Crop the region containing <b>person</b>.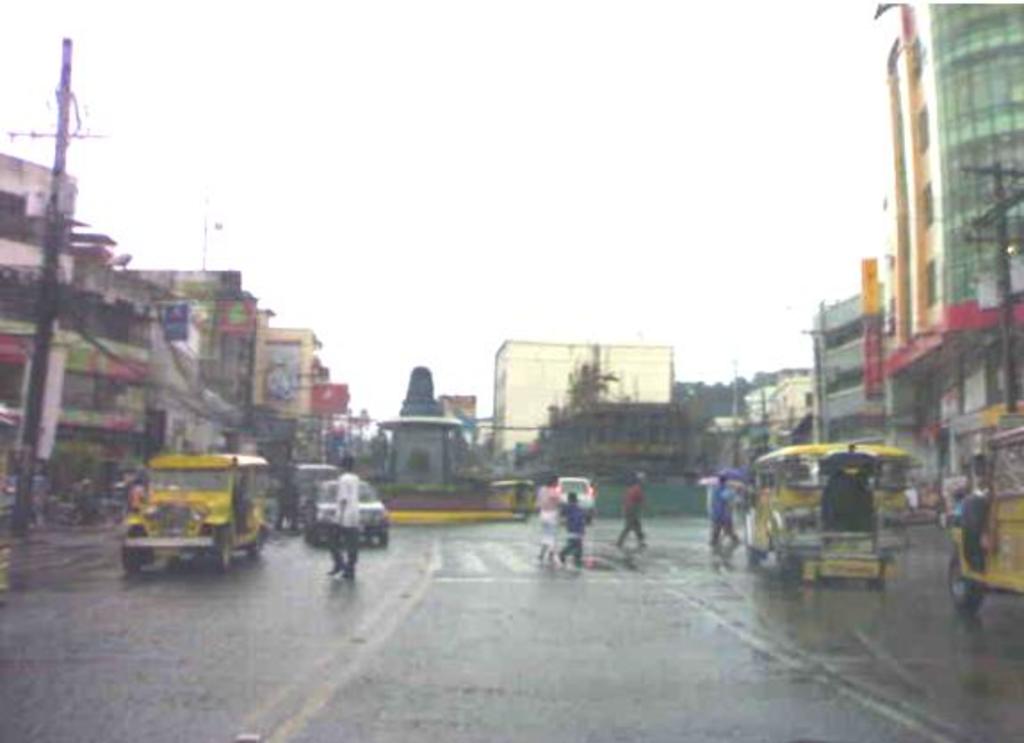
Crop region: box=[561, 492, 591, 567].
